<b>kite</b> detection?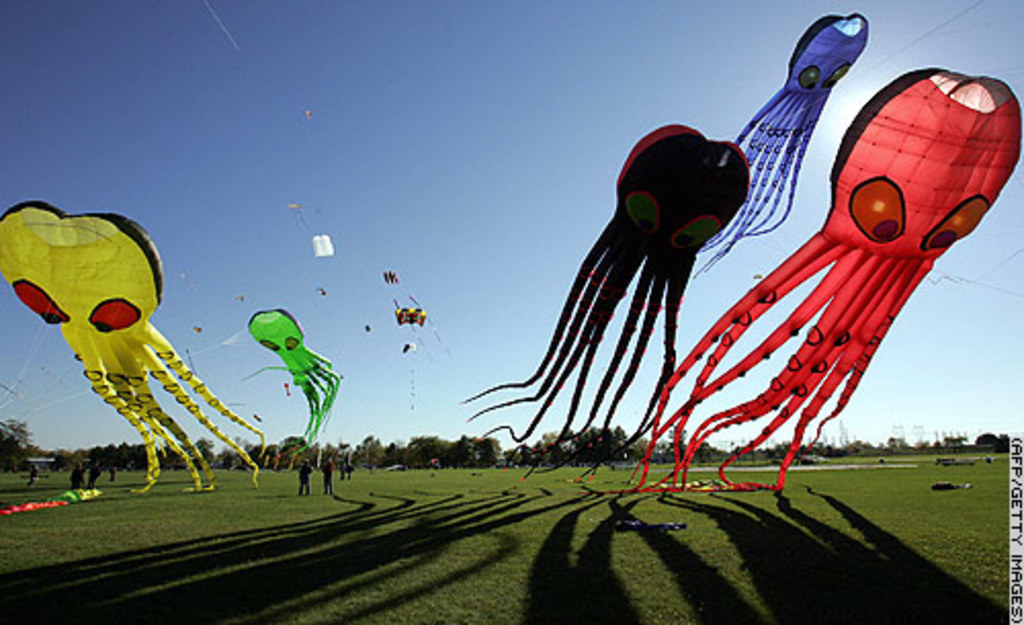
Rect(694, 8, 870, 277)
